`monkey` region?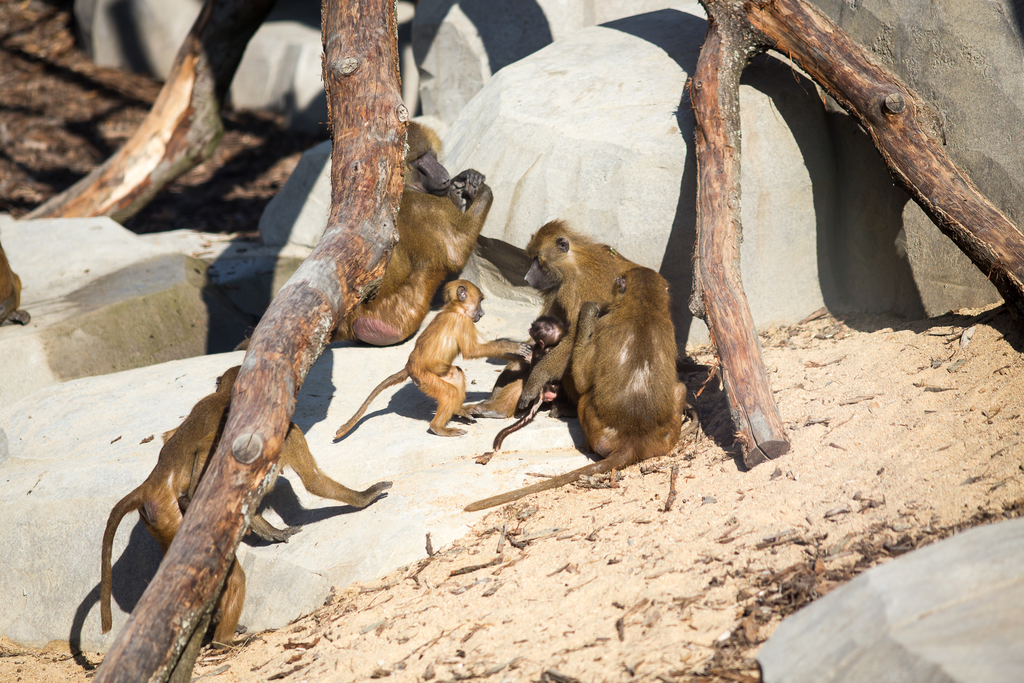
521:215:662:412
